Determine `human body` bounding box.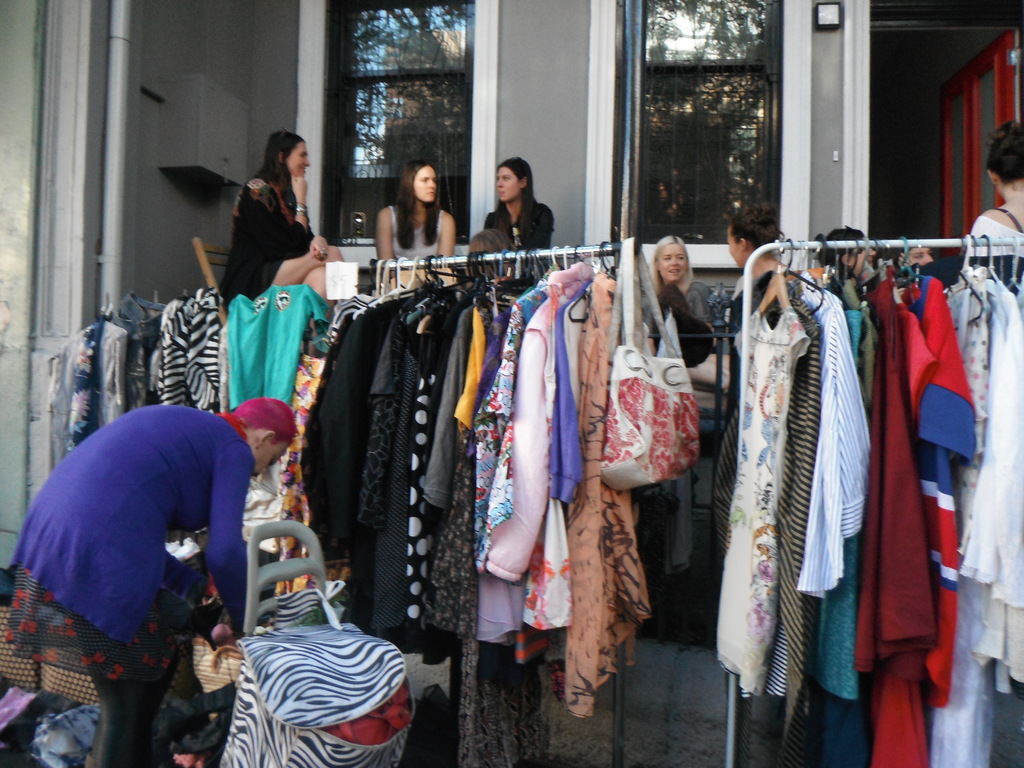
Determined: box(212, 132, 323, 326).
